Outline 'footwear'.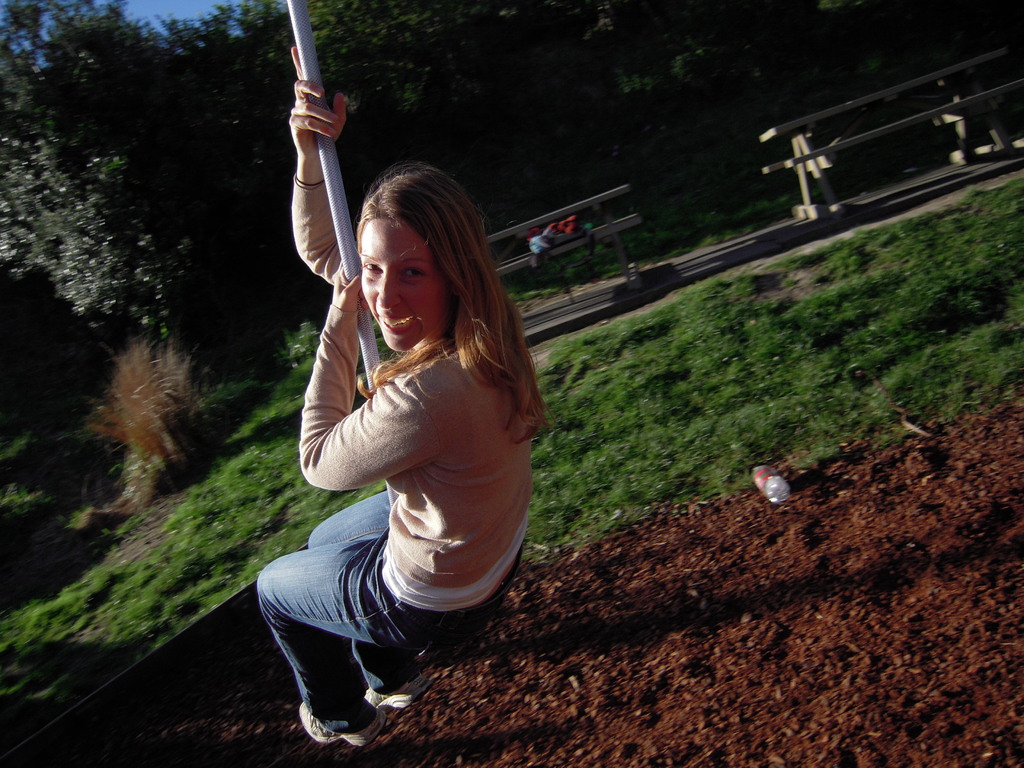
Outline: bbox=[360, 666, 433, 712].
